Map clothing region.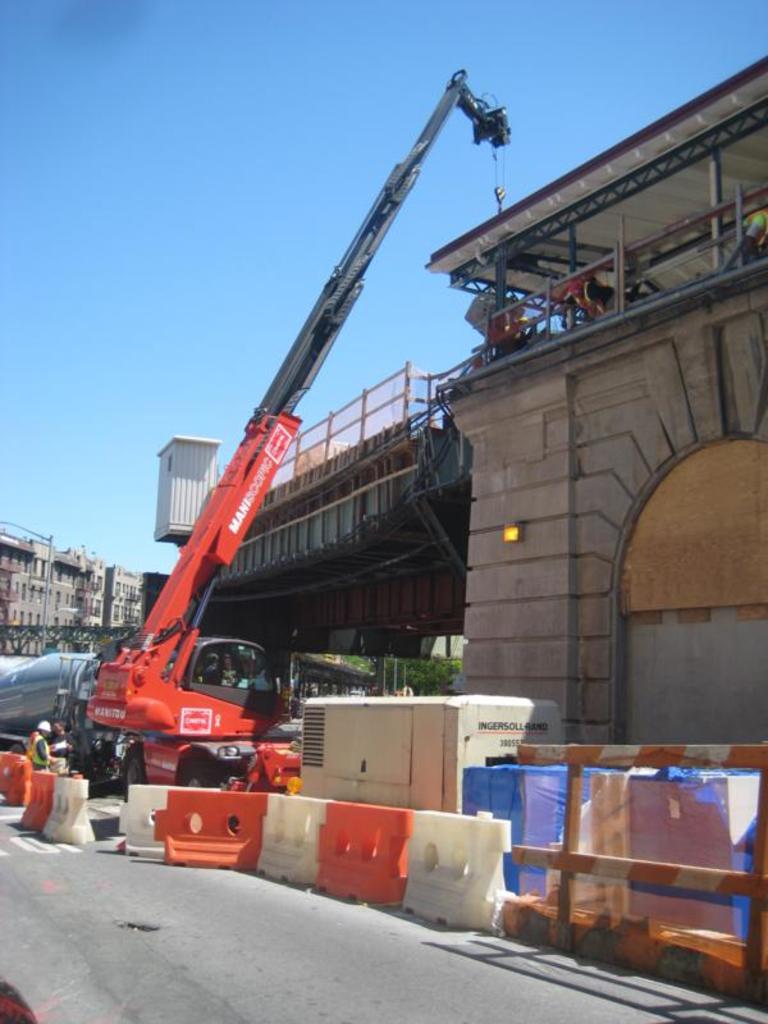
Mapped to bbox(28, 733, 49, 769).
